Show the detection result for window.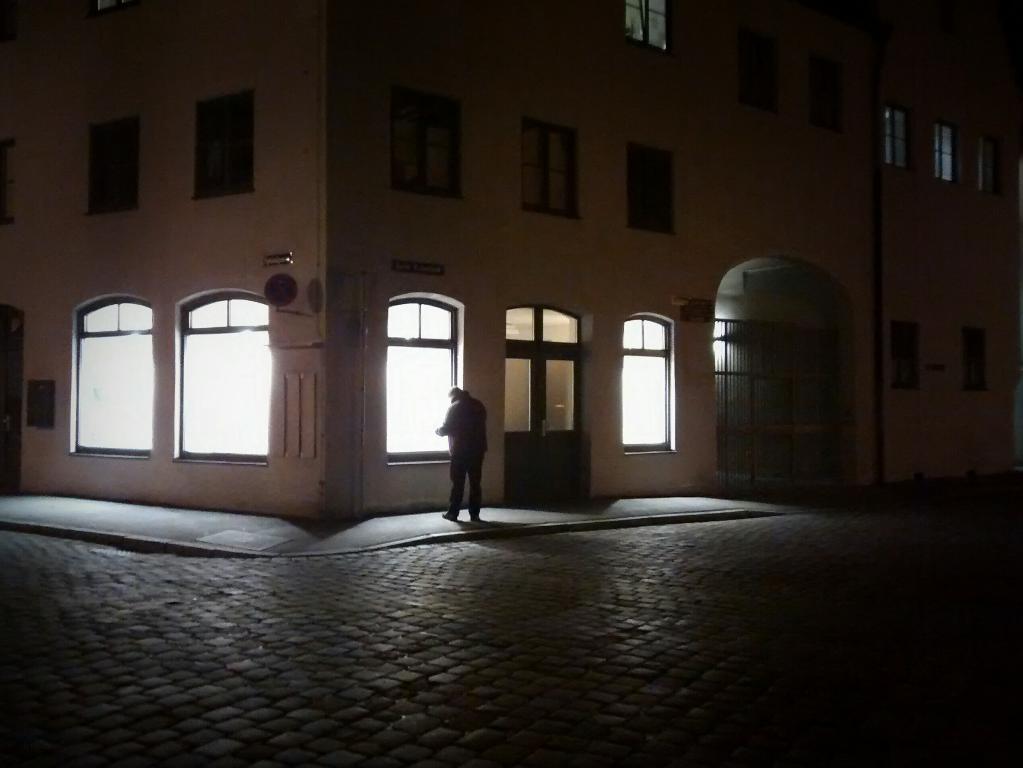
385,90,461,195.
